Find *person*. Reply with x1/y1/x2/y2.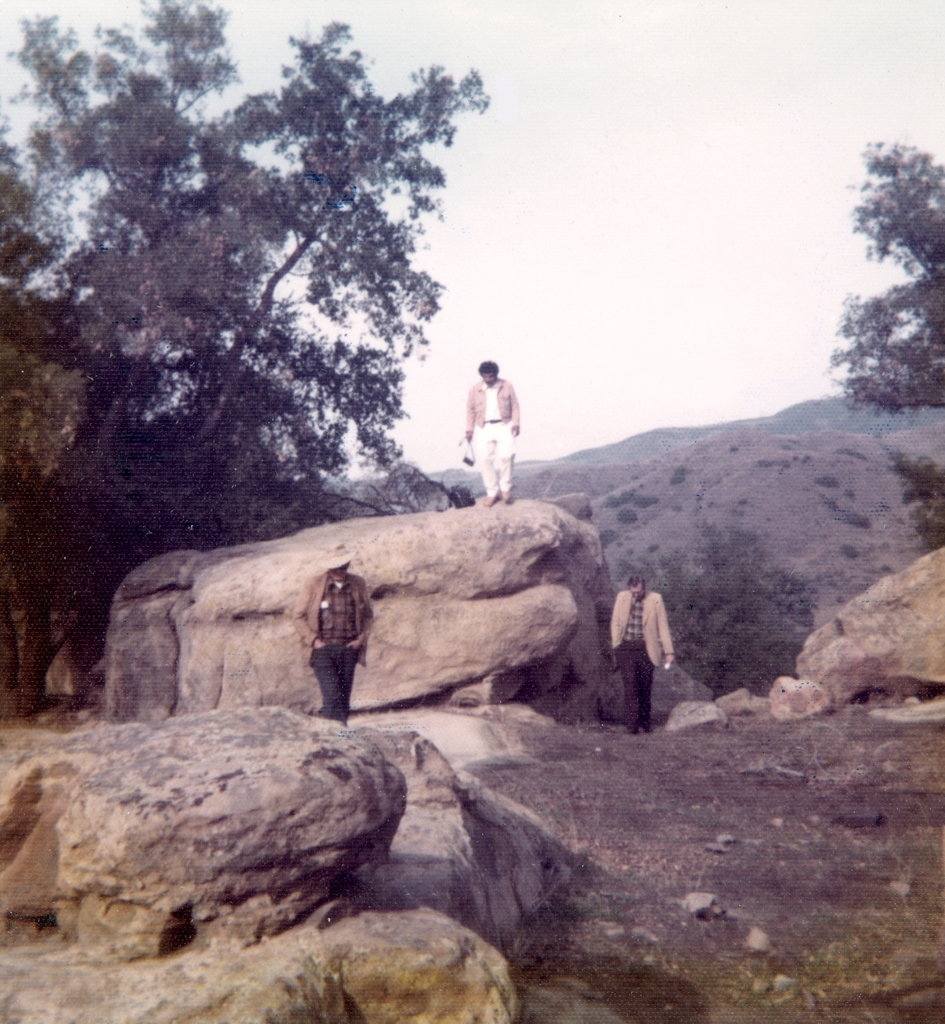
295/547/379/725.
